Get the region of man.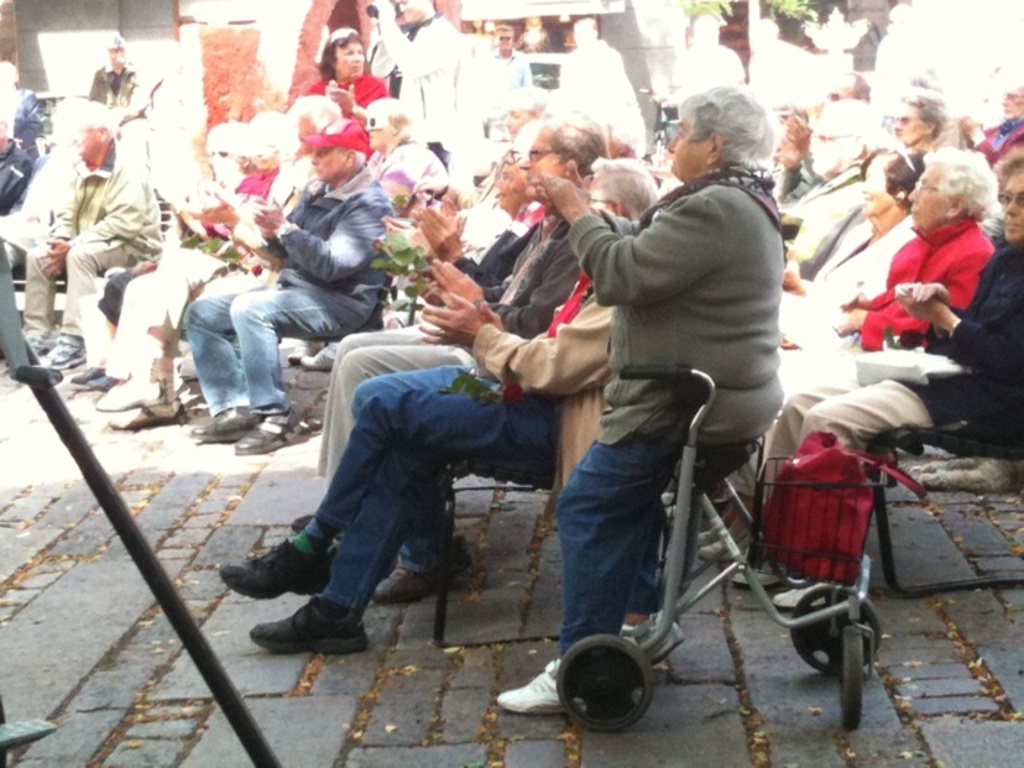
181 118 395 452.
